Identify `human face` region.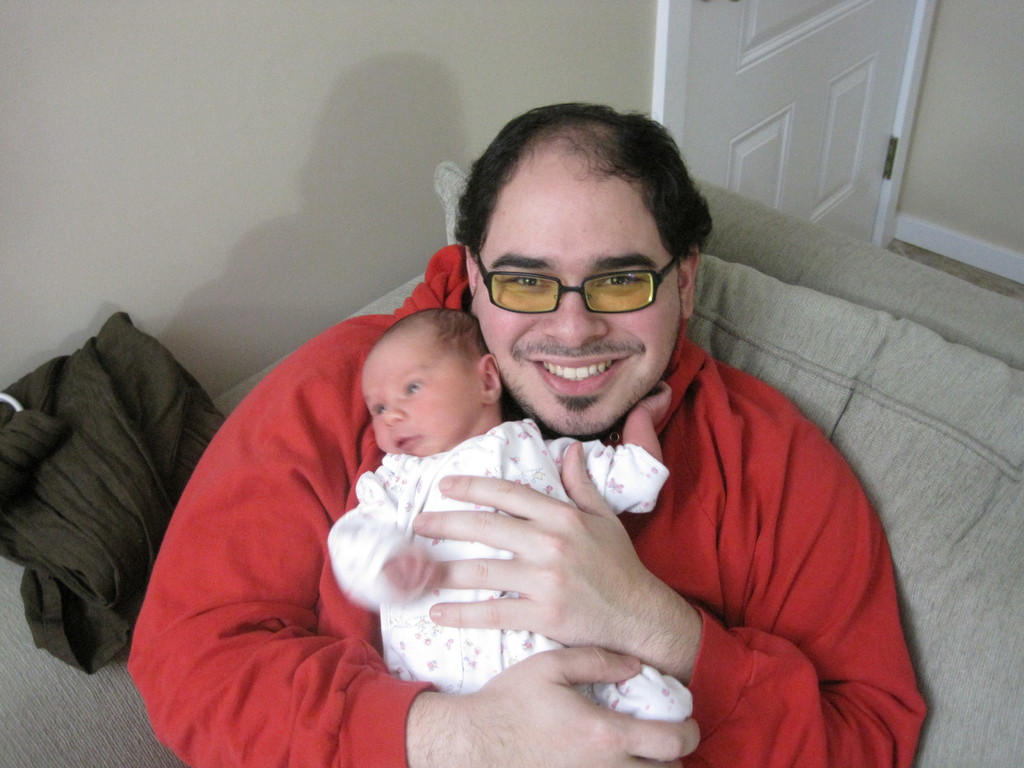
Region: {"left": 361, "top": 331, "right": 477, "bottom": 456}.
